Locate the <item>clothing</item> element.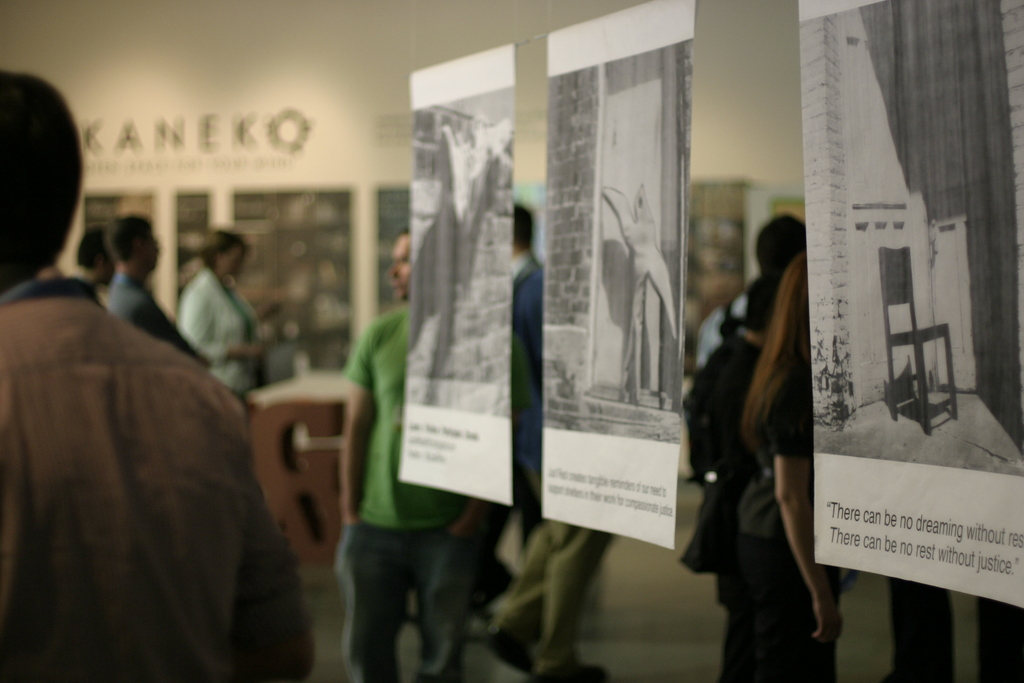
Element bbox: (719,381,843,682).
